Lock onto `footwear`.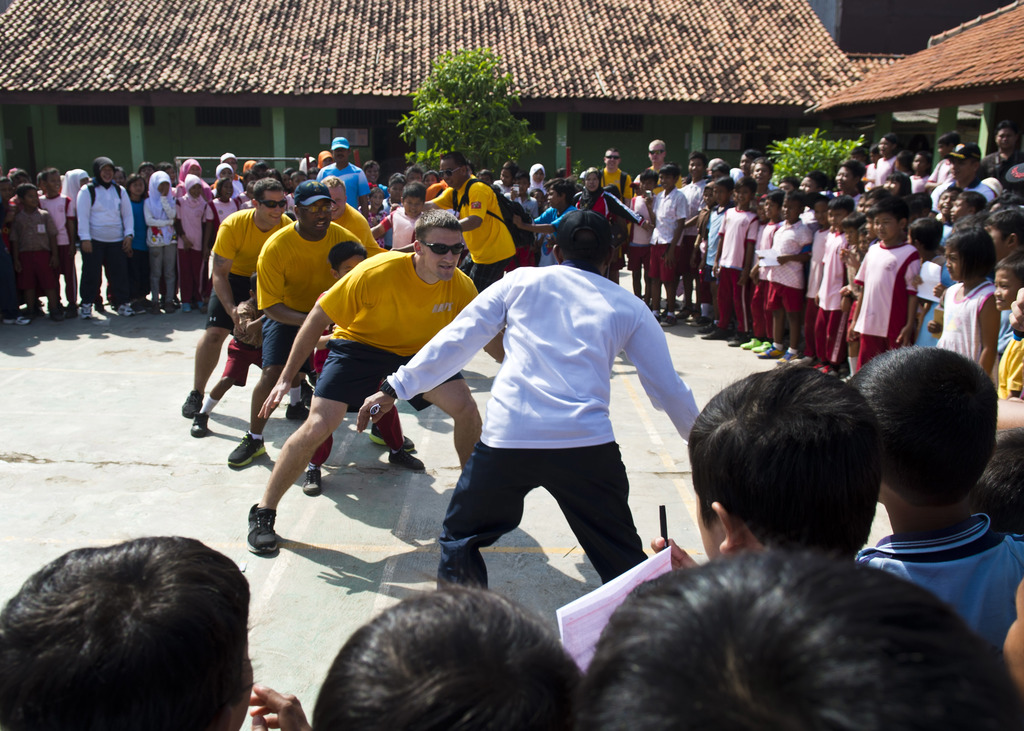
Locked: {"left": 227, "top": 428, "right": 269, "bottom": 469}.
